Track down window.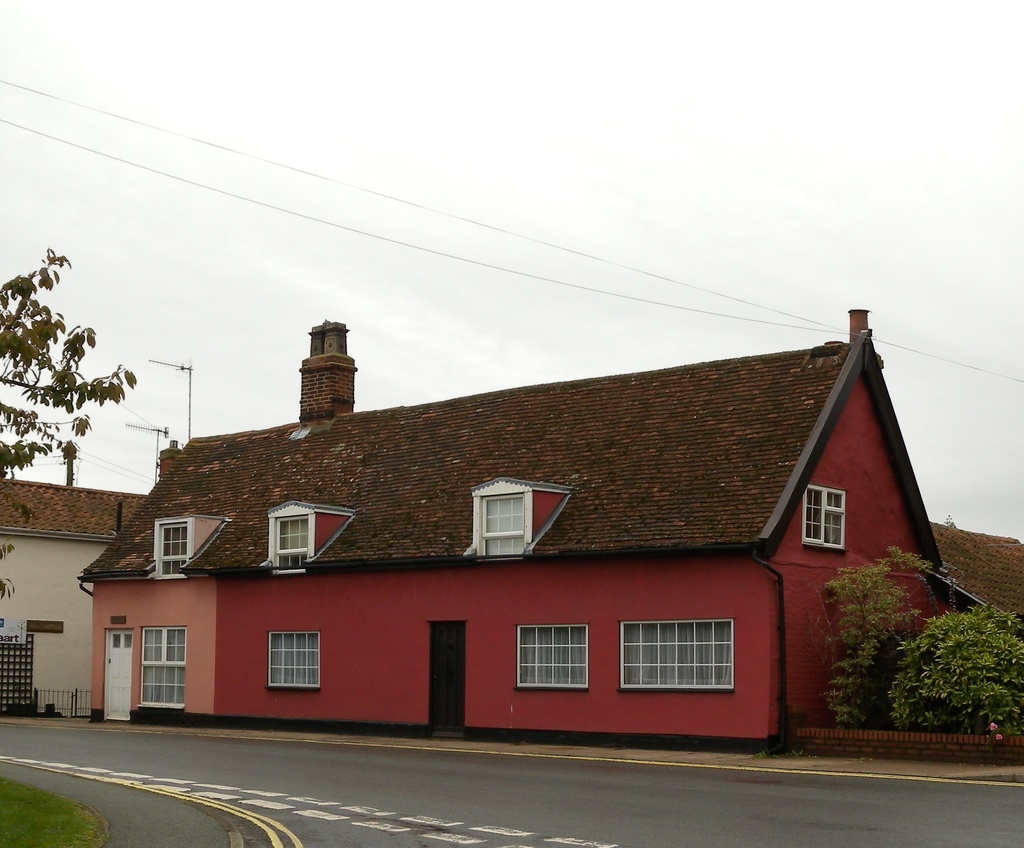
Tracked to {"left": 154, "top": 515, "right": 191, "bottom": 579}.
